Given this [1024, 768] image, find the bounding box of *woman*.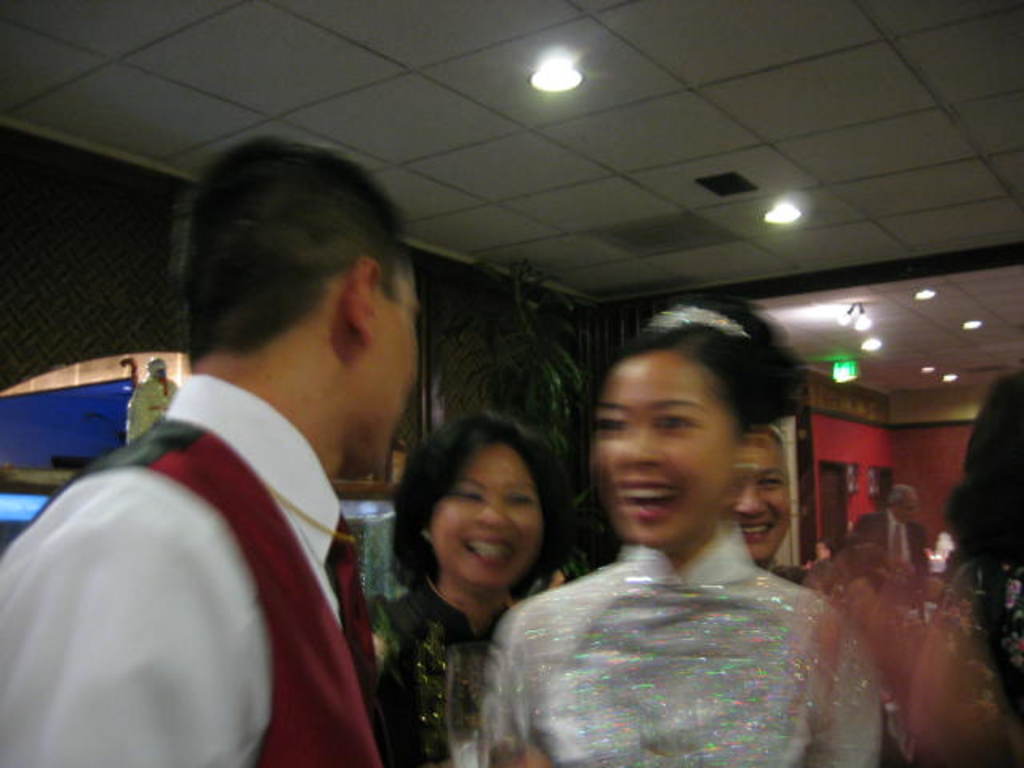
<box>478,302,878,755</box>.
